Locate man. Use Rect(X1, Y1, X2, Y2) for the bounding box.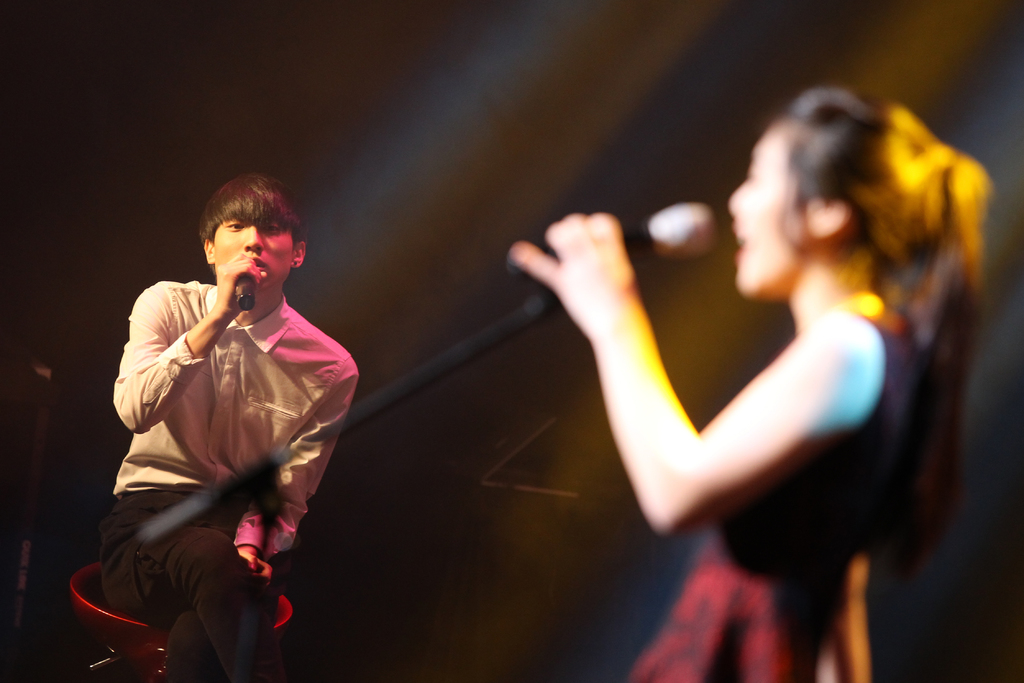
Rect(82, 167, 376, 673).
